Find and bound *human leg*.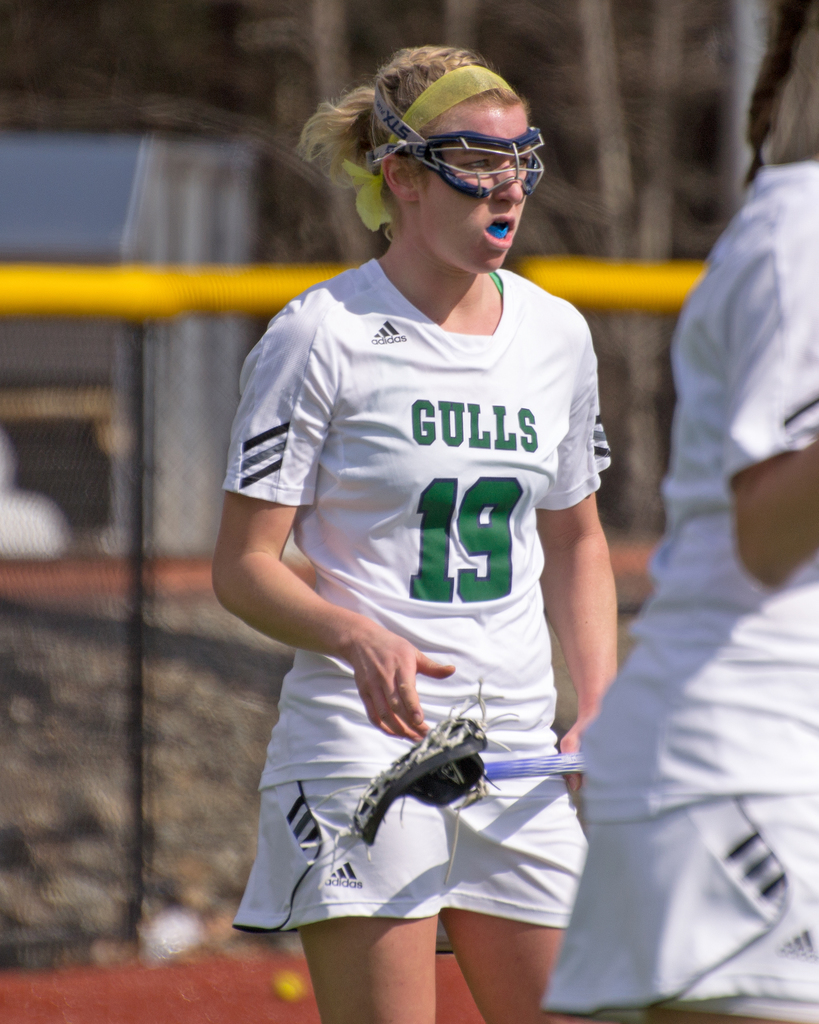
Bound: 466, 787, 590, 1020.
